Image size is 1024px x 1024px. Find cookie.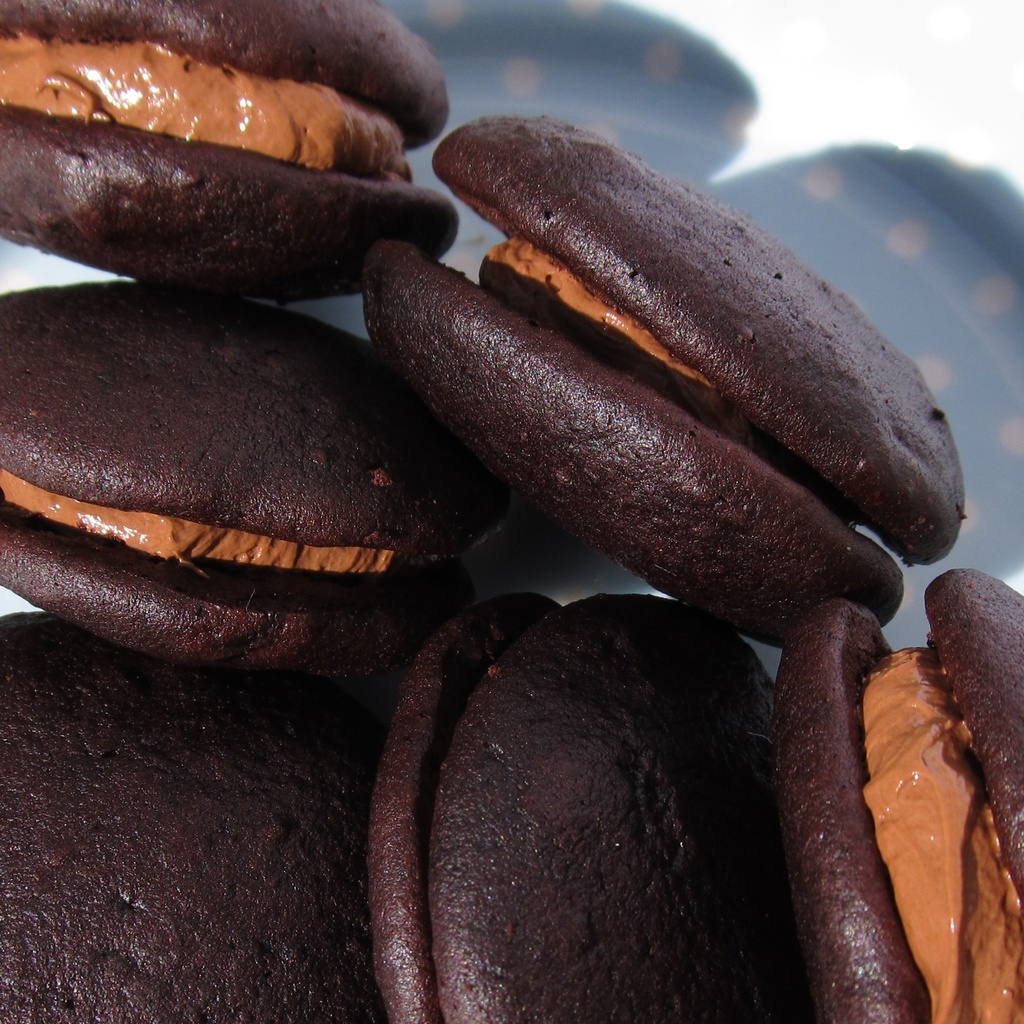
Rect(0, 610, 399, 1023).
